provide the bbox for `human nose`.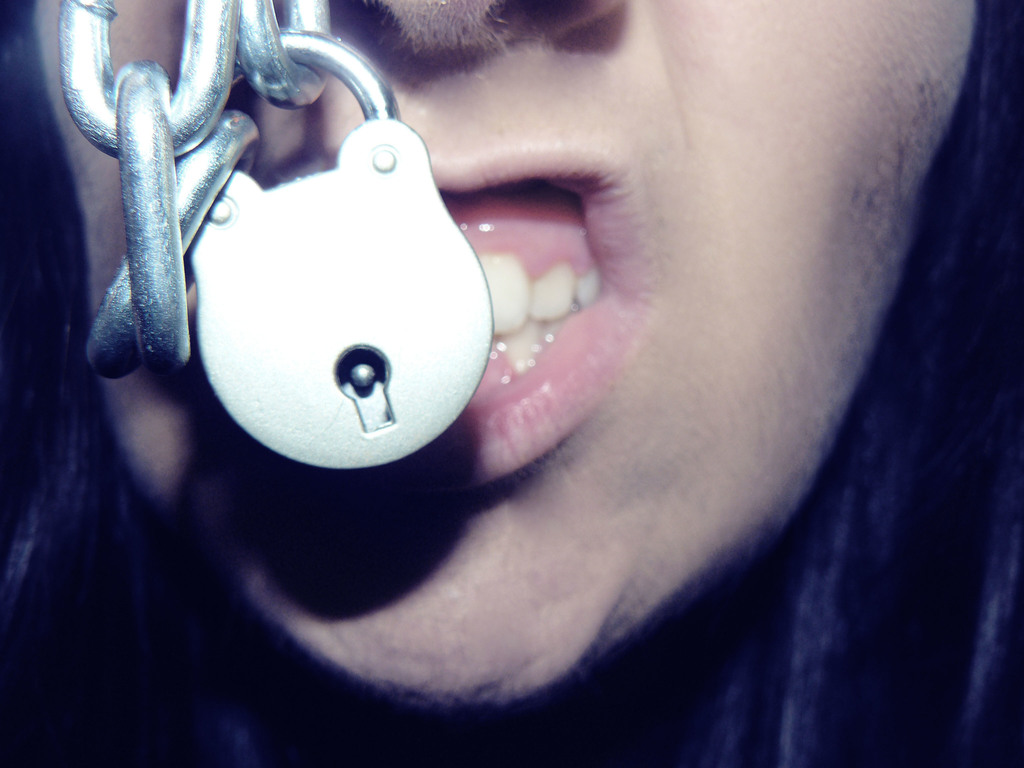
x1=323 y1=0 x2=634 y2=88.
